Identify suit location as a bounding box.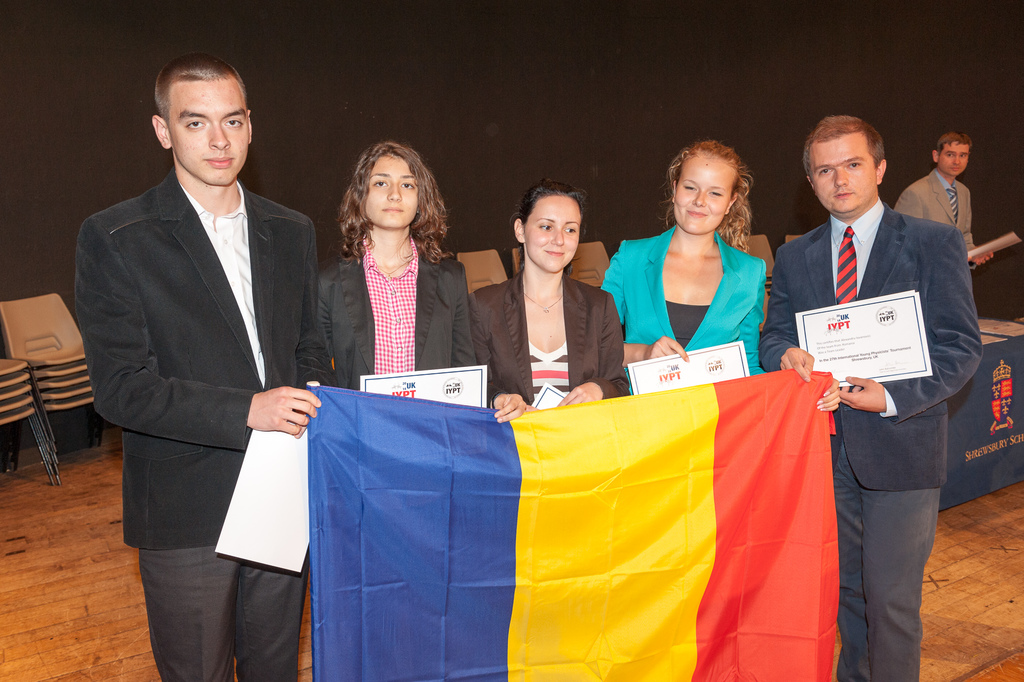
(left=887, top=169, right=986, bottom=272).
